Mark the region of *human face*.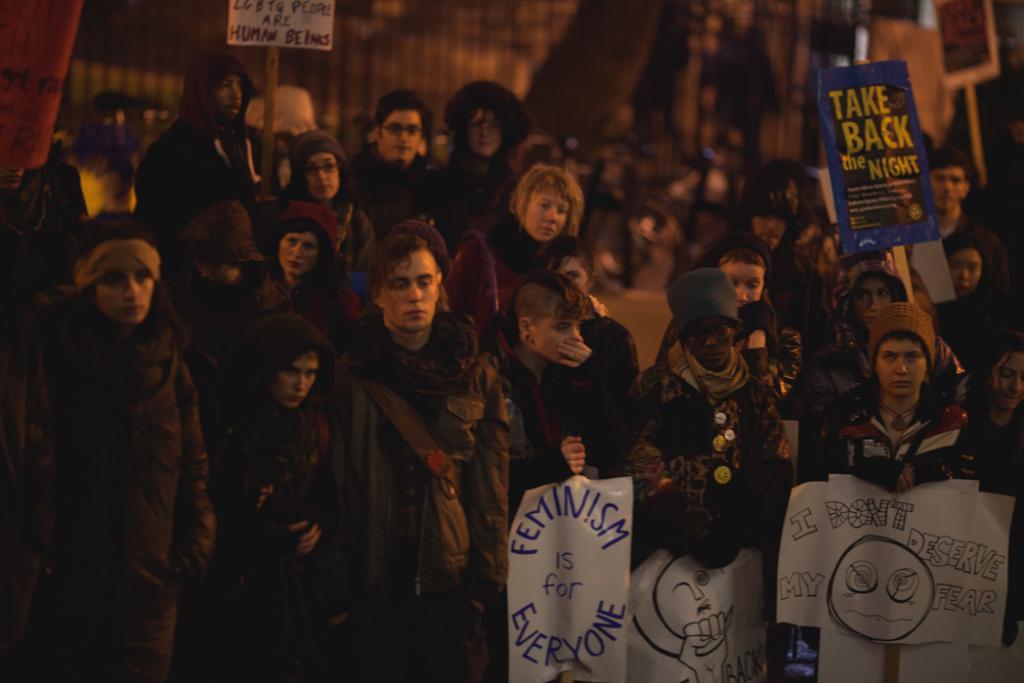
Region: 554 254 593 290.
